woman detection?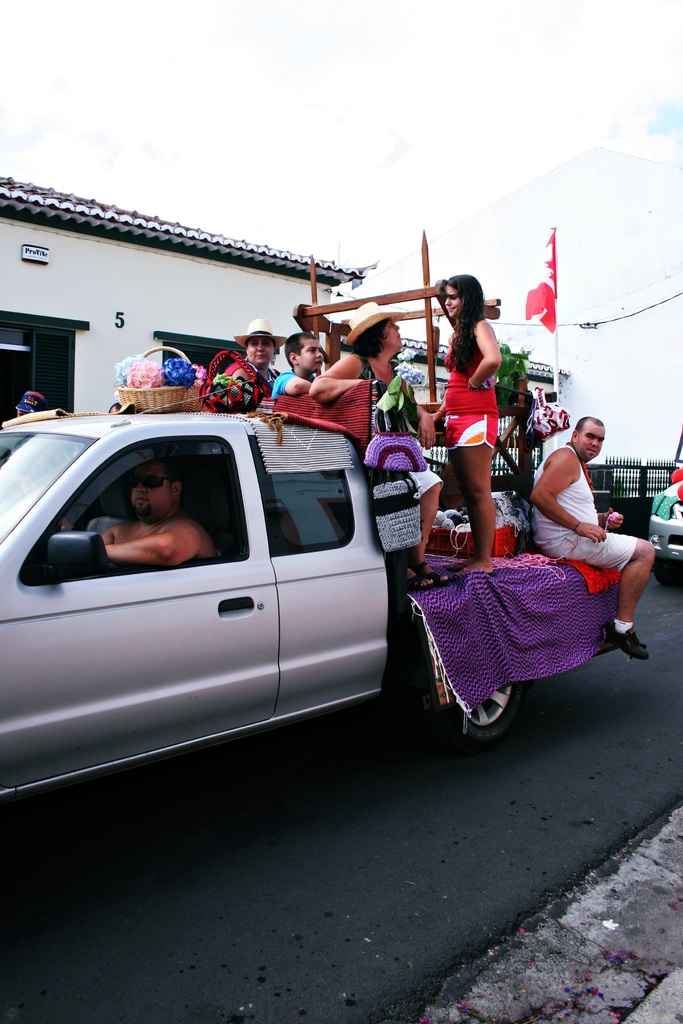
427 260 518 543
